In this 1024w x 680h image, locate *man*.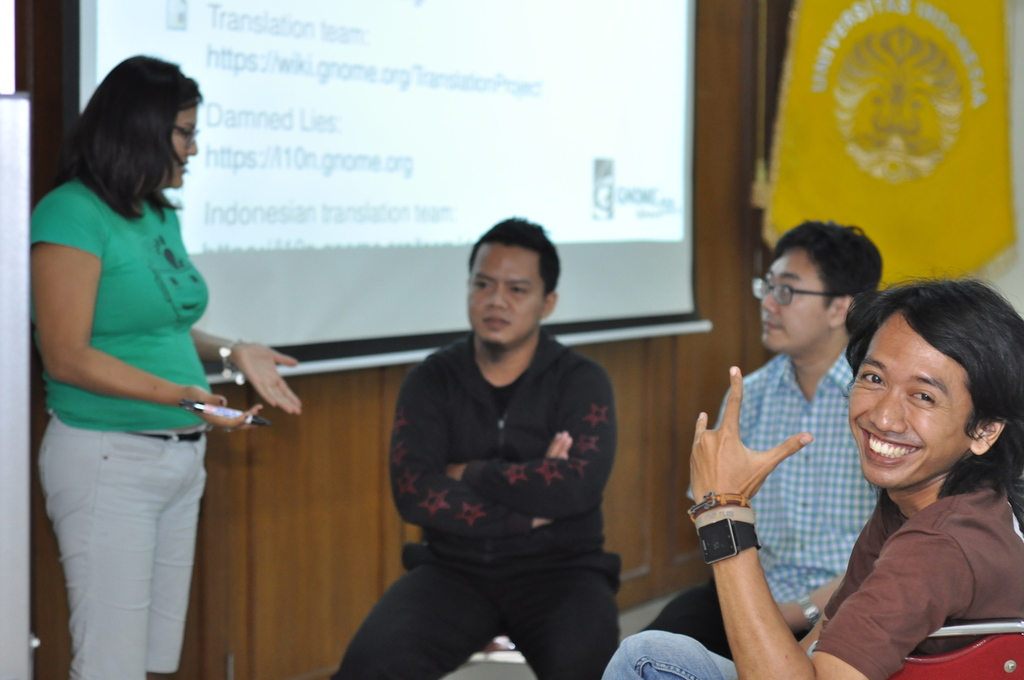
Bounding box: <bbox>596, 268, 1023, 679</bbox>.
